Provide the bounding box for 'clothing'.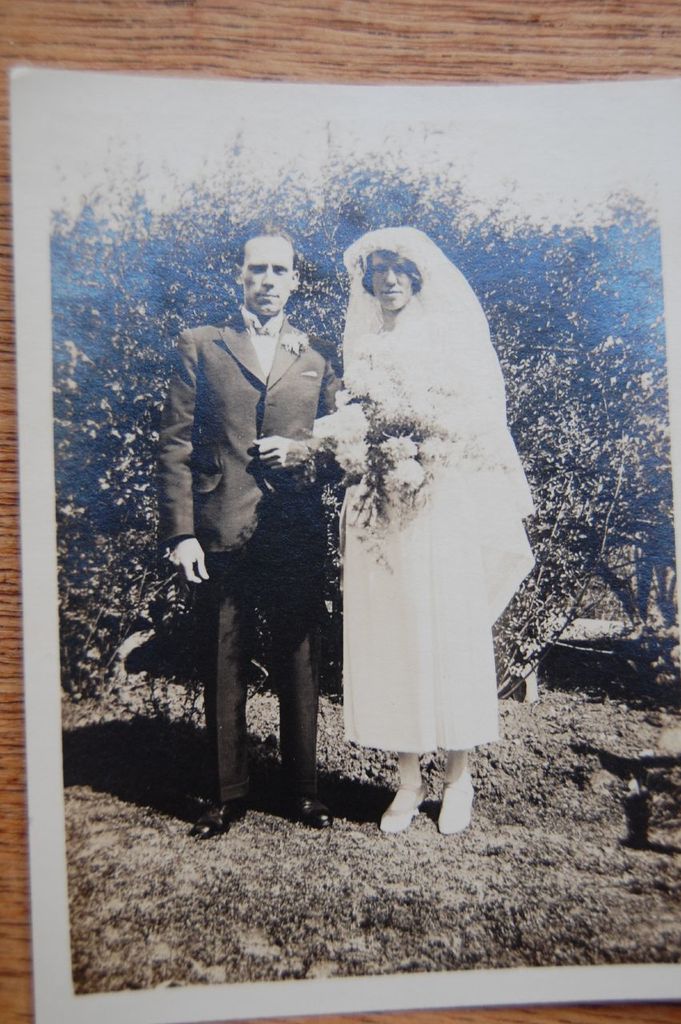
{"x1": 319, "y1": 191, "x2": 536, "y2": 757}.
